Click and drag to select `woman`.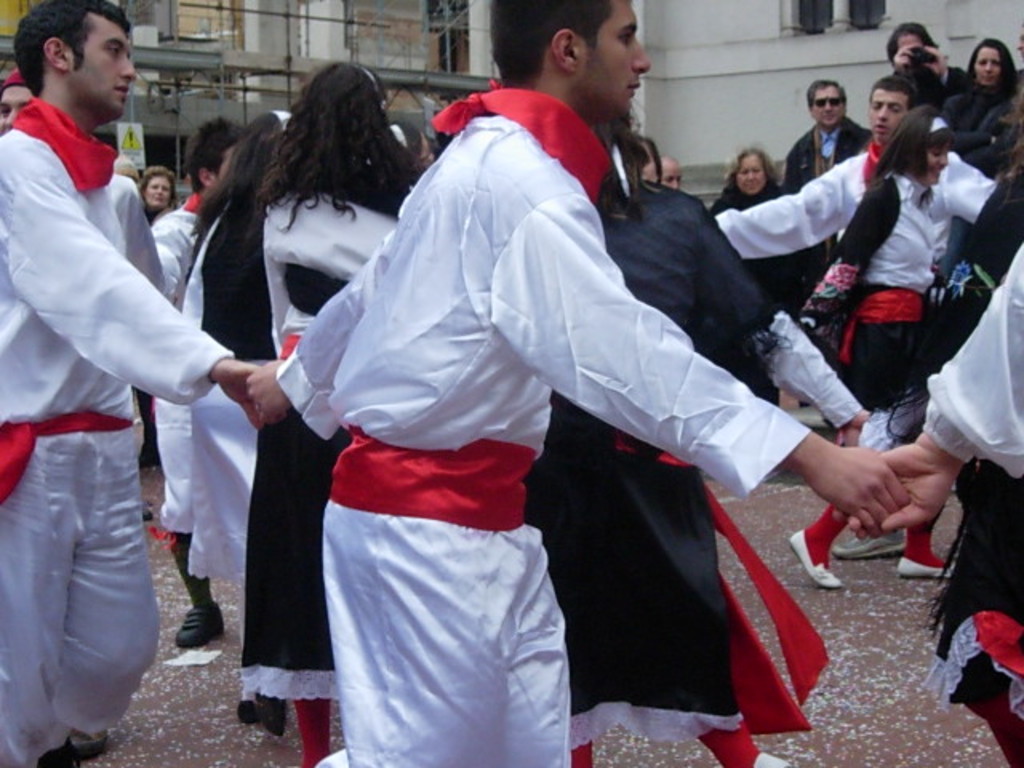
Selection: bbox(782, 107, 944, 587).
